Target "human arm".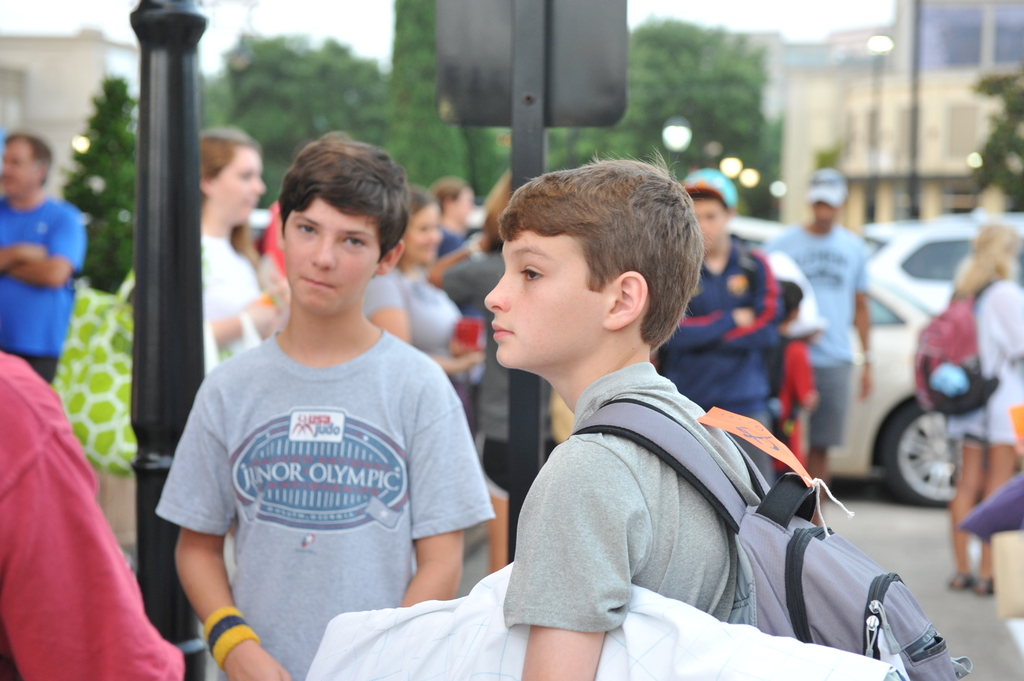
Target region: crop(404, 373, 493, 607).
